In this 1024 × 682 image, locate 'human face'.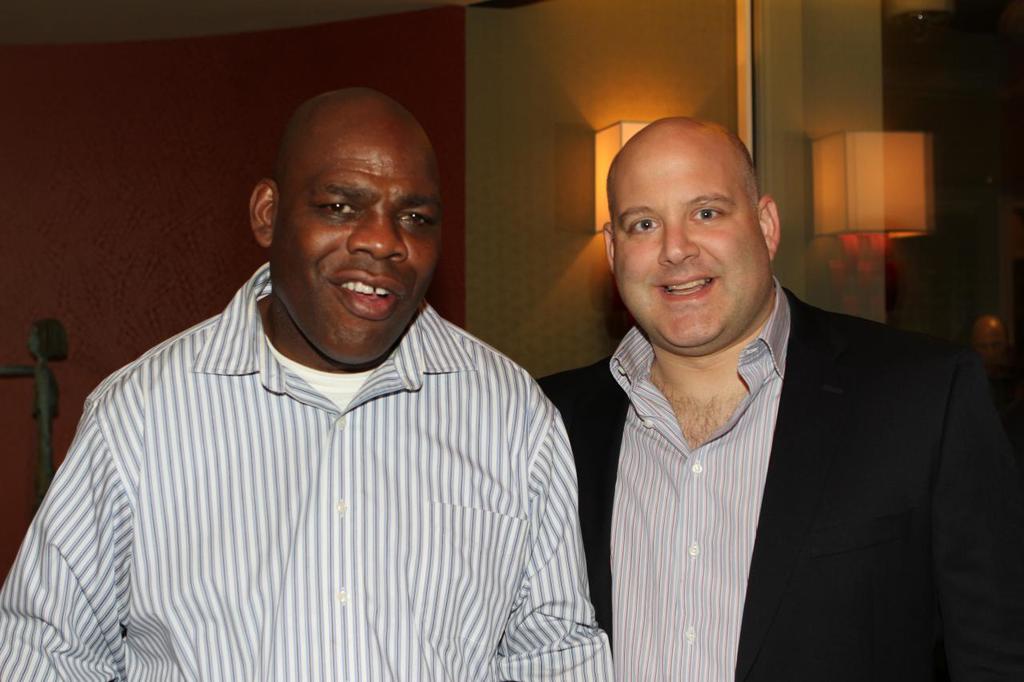
Bounding box: Rect(617, 148, 769, 349).
